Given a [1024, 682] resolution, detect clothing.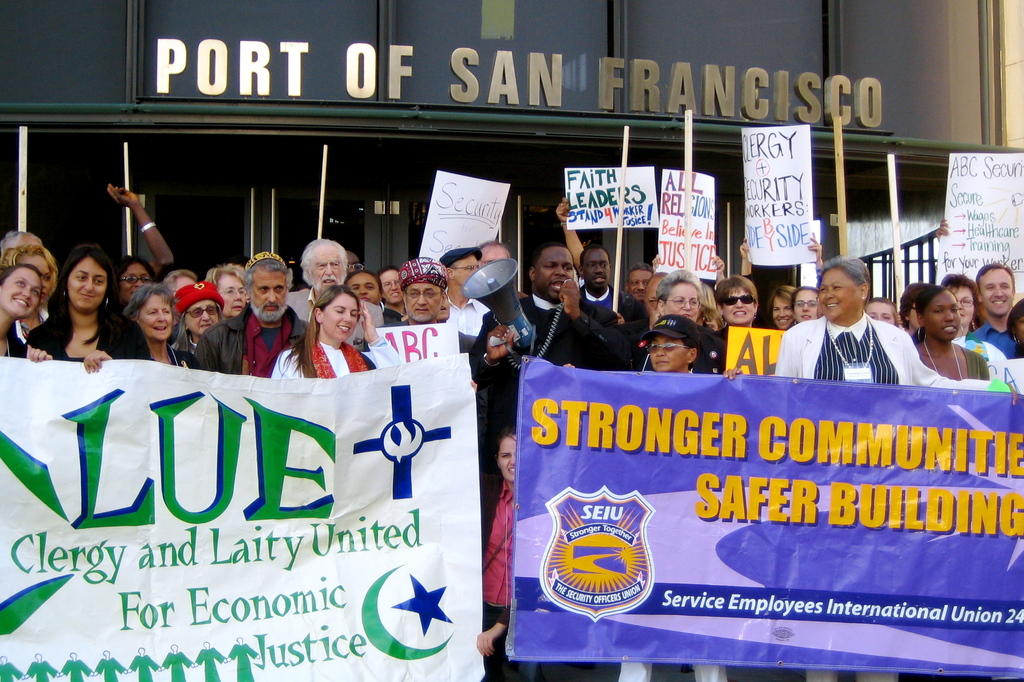
locate(15, 305, 156, 358).
